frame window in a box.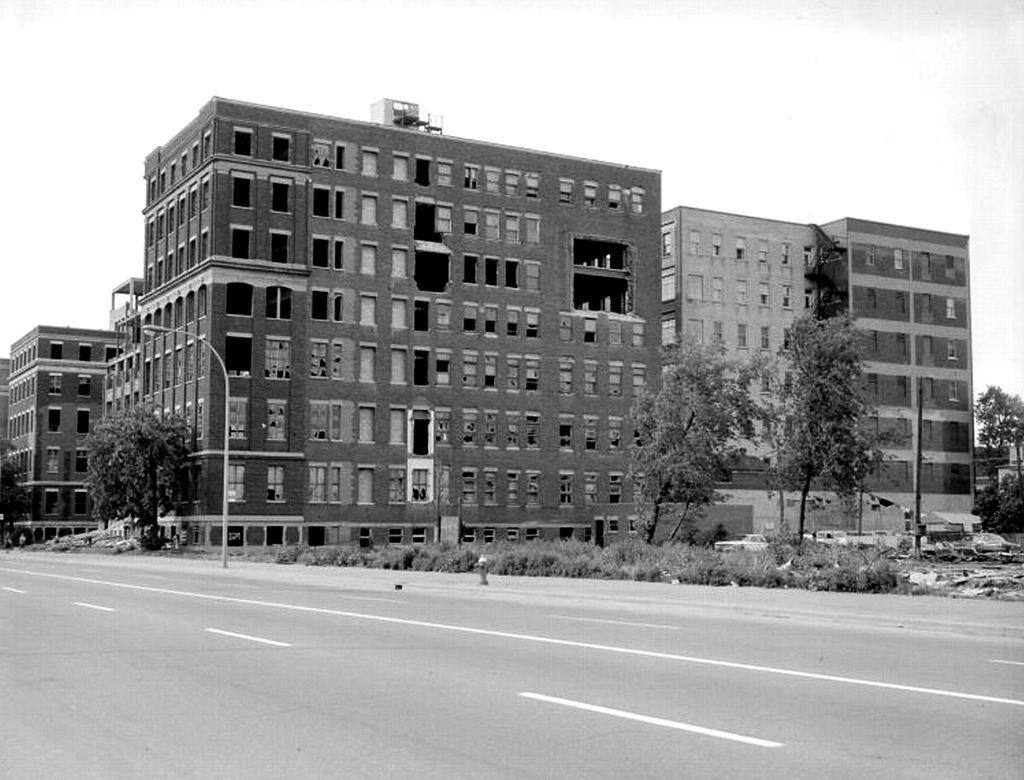
225/465/246/503.
